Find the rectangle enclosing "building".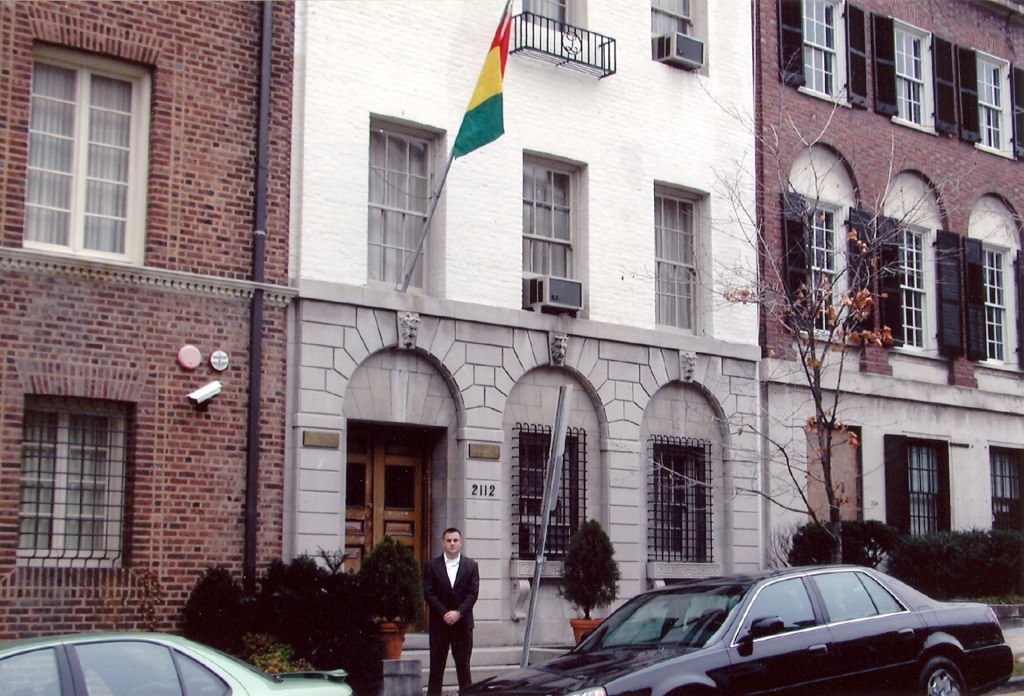
<box>755,0,1023,573</box>.
